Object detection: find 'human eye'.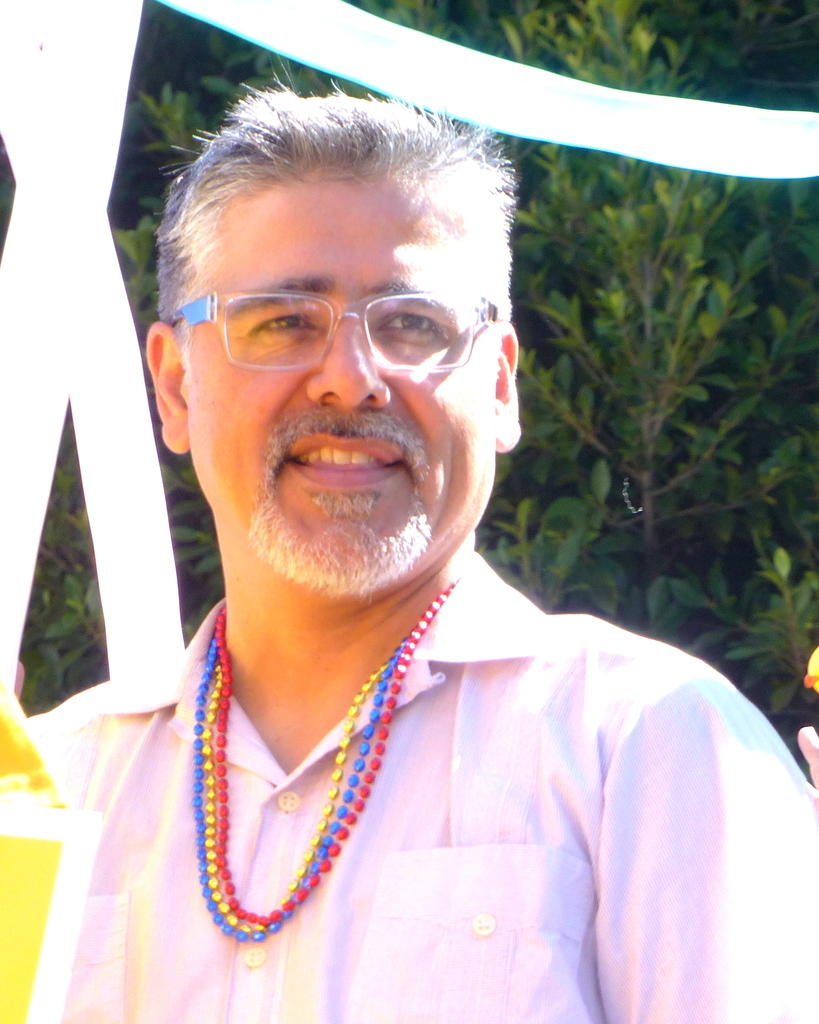
region(248, 311, 329, 340).
